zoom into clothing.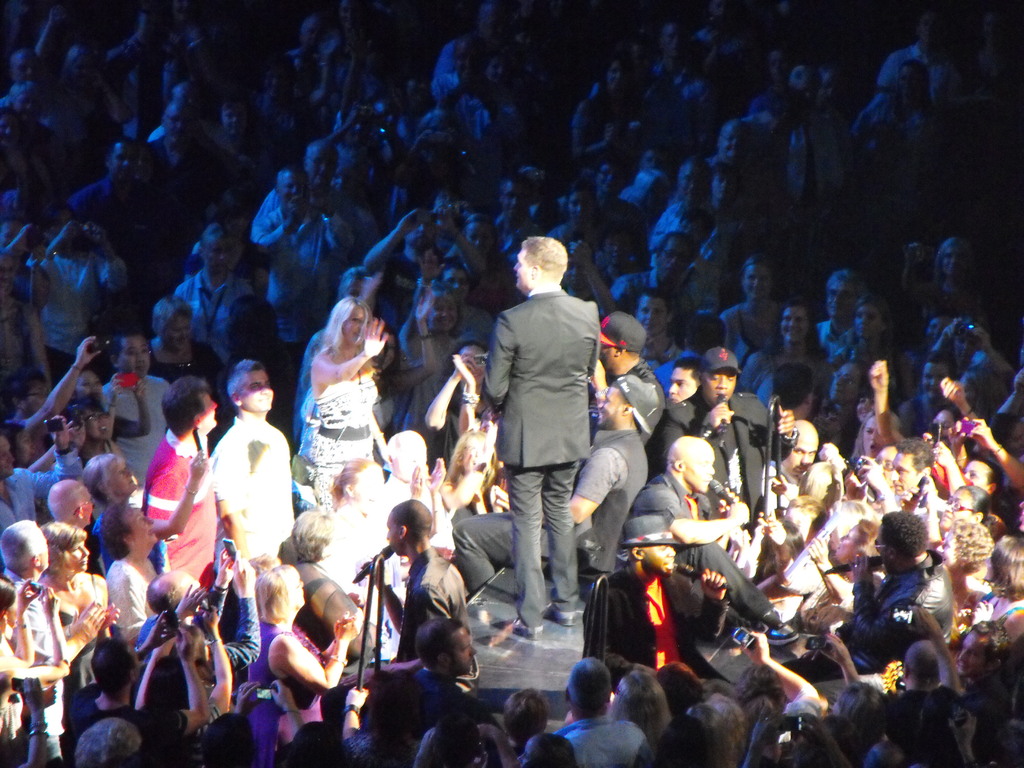
Zoom target: locate(307, 367, 388, 500).
